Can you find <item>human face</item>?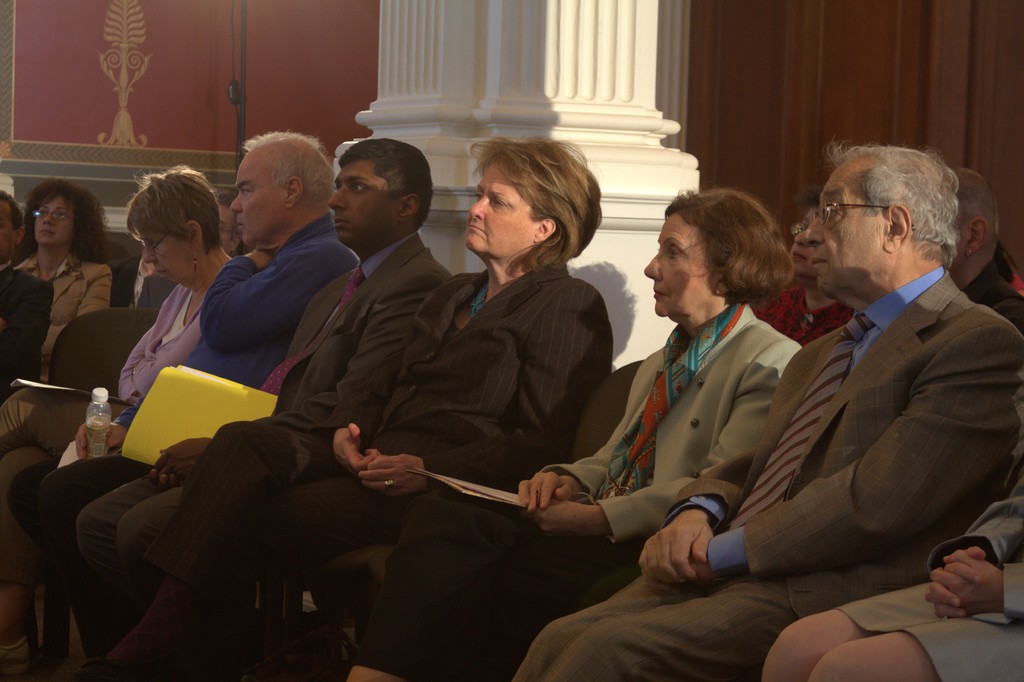
Yes, bounding box: {"x1": 235, "y1": 143, "x2": 300, "y2": 245}.
